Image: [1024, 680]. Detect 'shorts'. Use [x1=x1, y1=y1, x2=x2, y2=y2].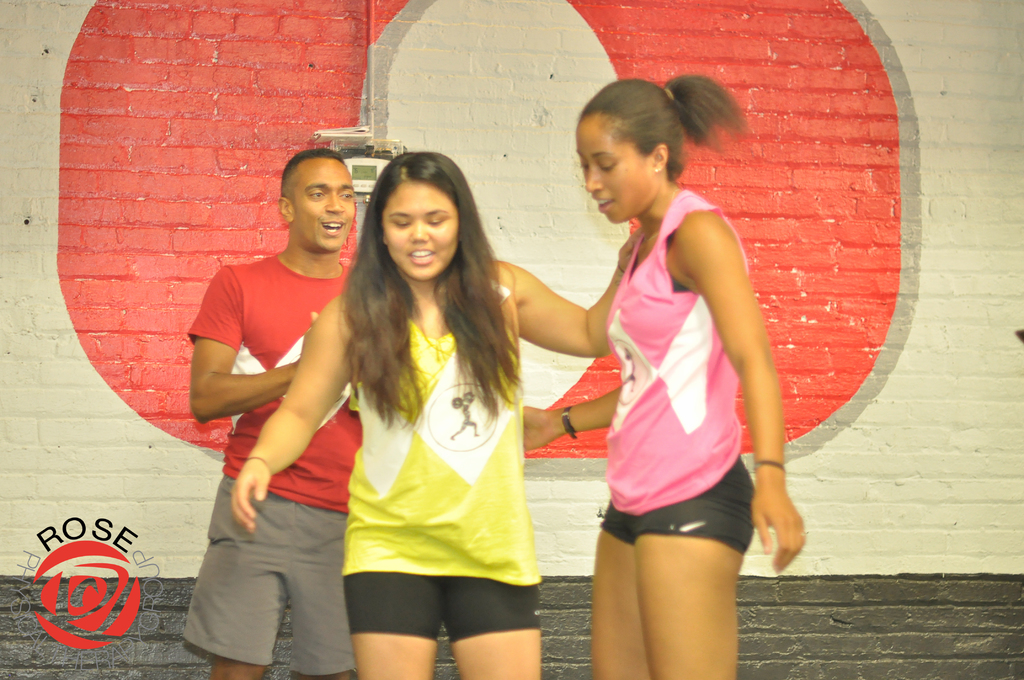
[x1=180, y1=469, x2=356, y2=678].
